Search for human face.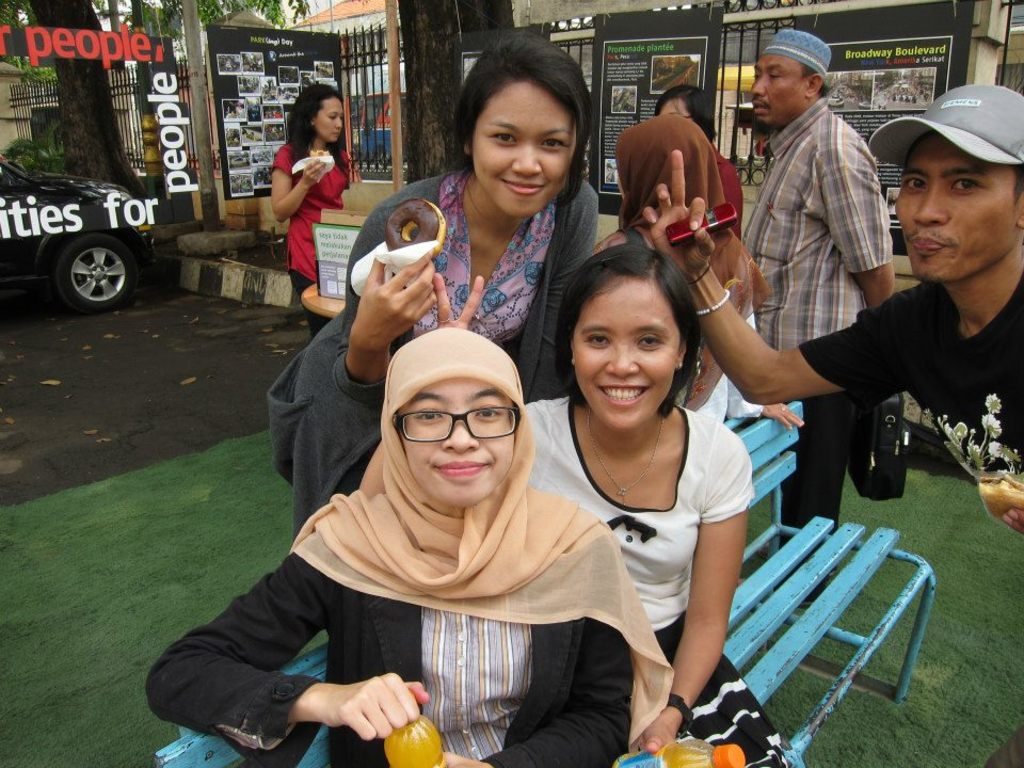
Found at (left=403, top=378, right=514, bottom=503).
